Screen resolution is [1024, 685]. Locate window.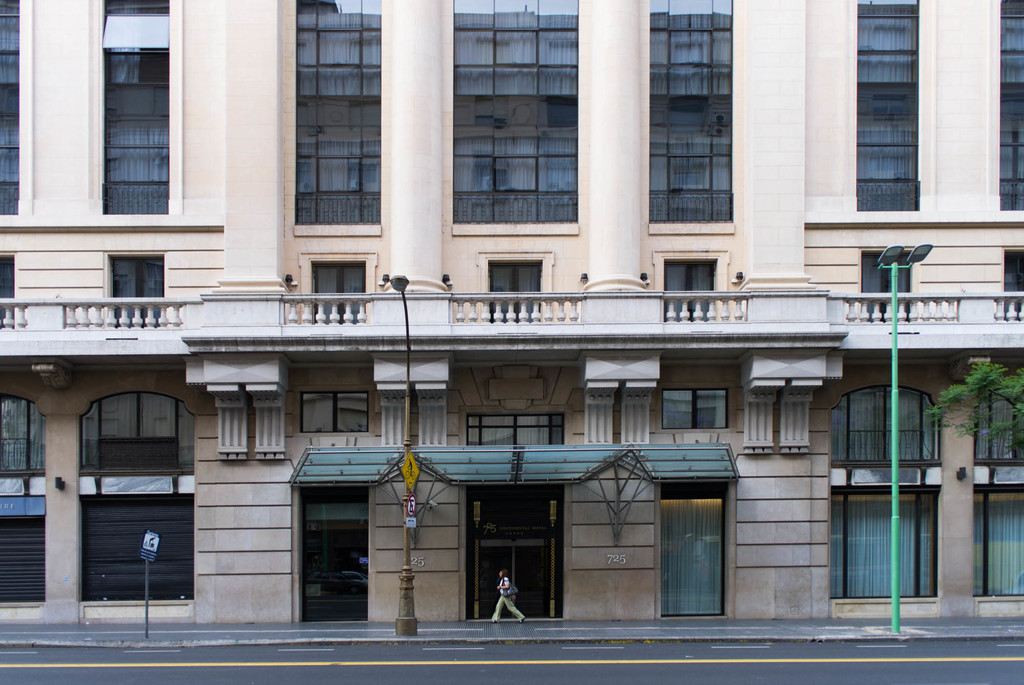
[left=90, top=19, right=168, bottom=235].
